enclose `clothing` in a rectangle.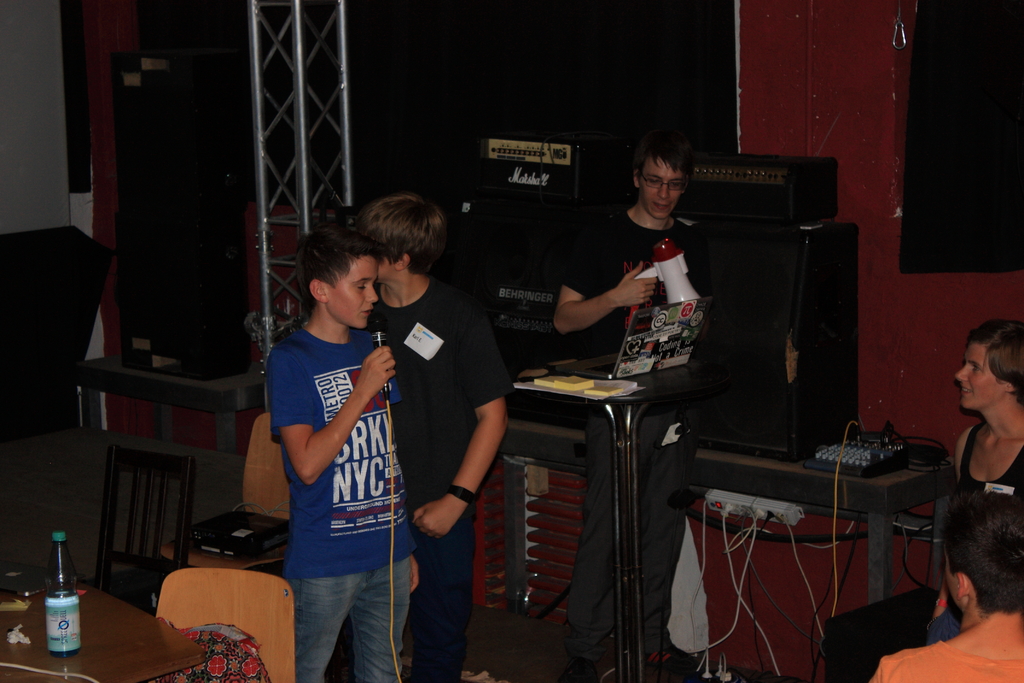
BBox(265, 290, 401, 622).
